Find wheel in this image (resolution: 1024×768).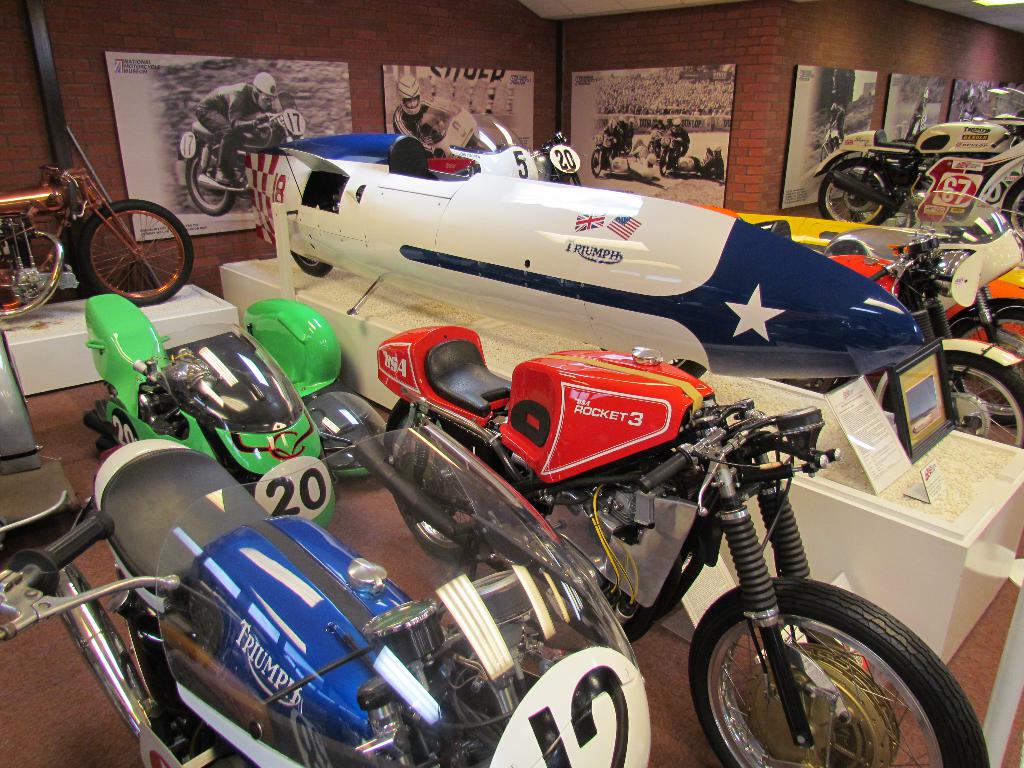
BBox(681, 592, 948, 755).
